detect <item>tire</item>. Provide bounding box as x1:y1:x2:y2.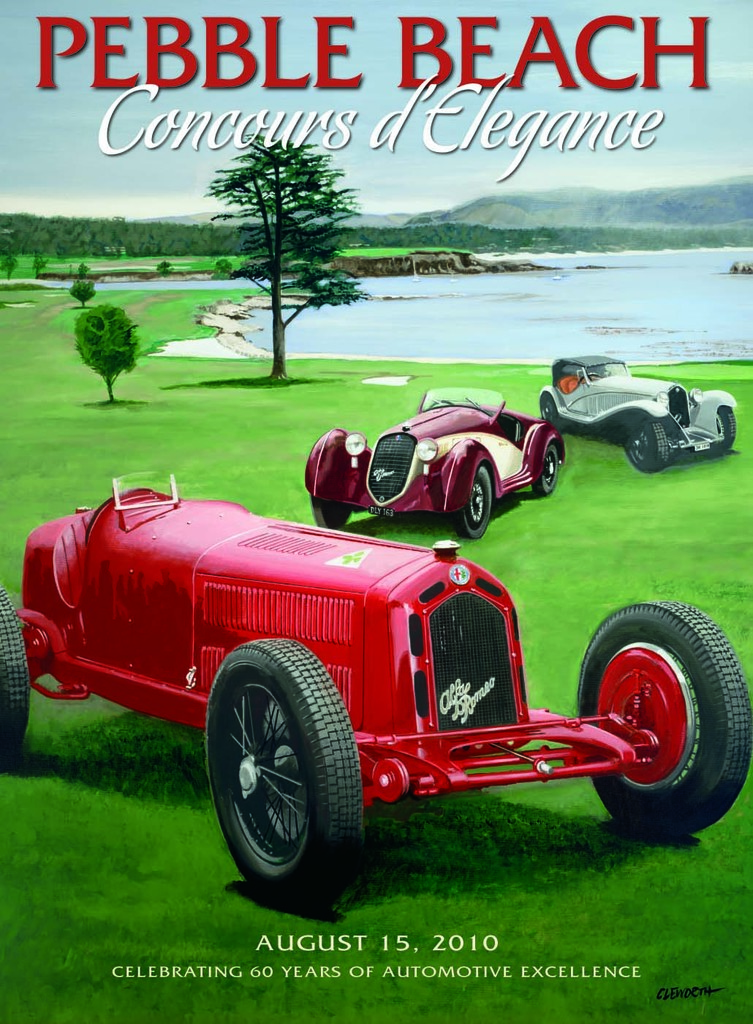
0:581:33:758.
